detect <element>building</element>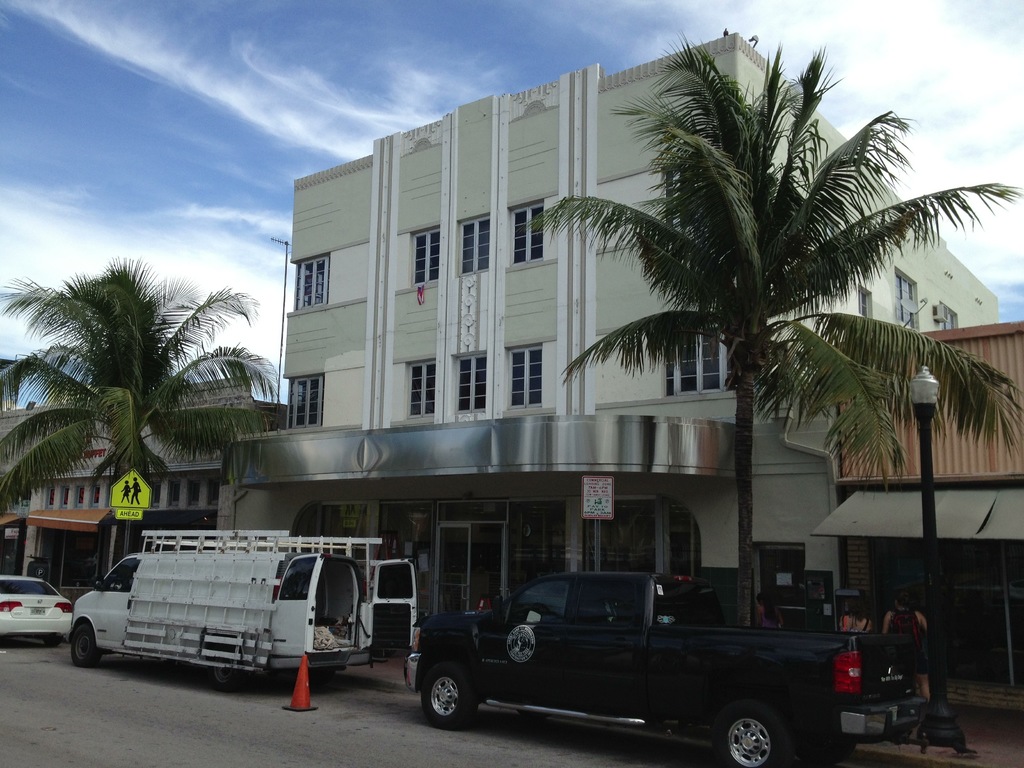
<region>20, 364, 281, 602</region>
